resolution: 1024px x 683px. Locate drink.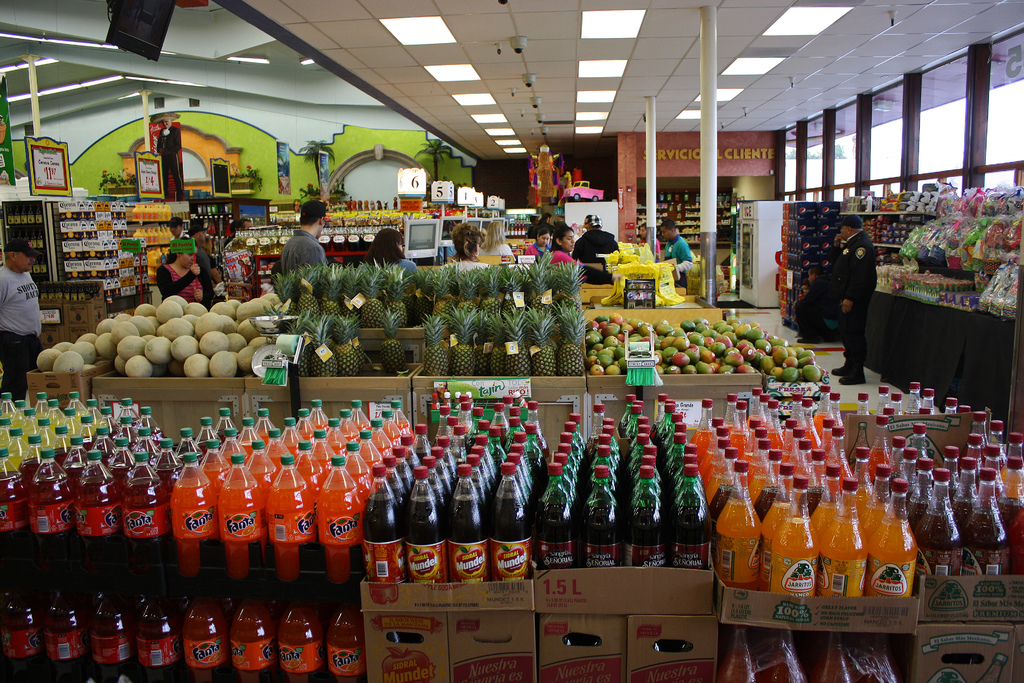
0, 448, 25, 565.
